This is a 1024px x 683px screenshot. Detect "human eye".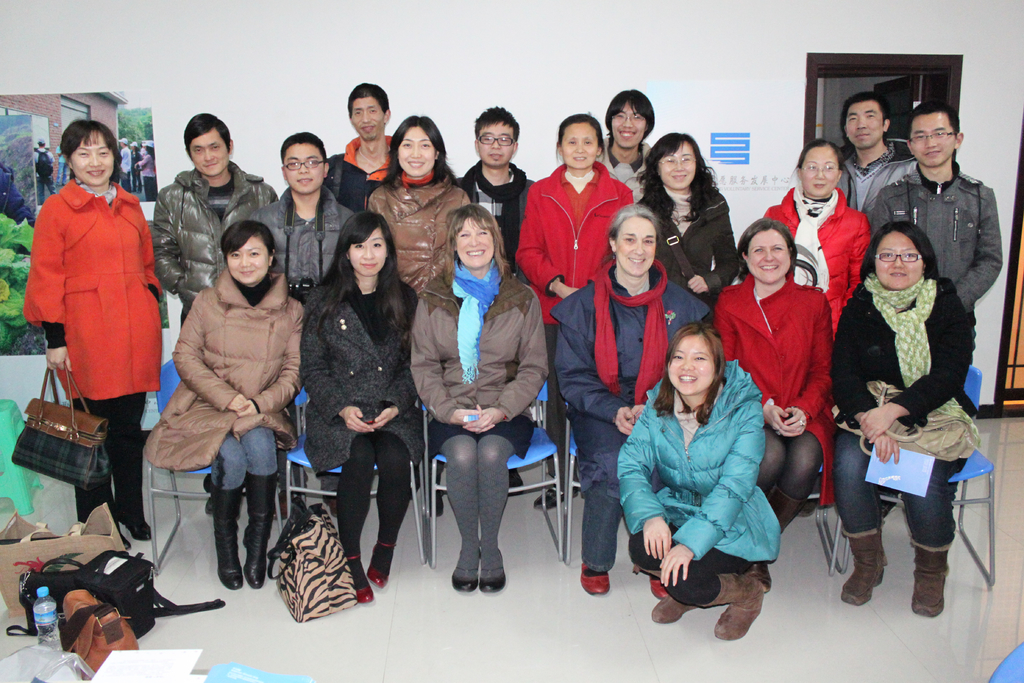
<bbox>249, 251, 261, 258</bbox>.
